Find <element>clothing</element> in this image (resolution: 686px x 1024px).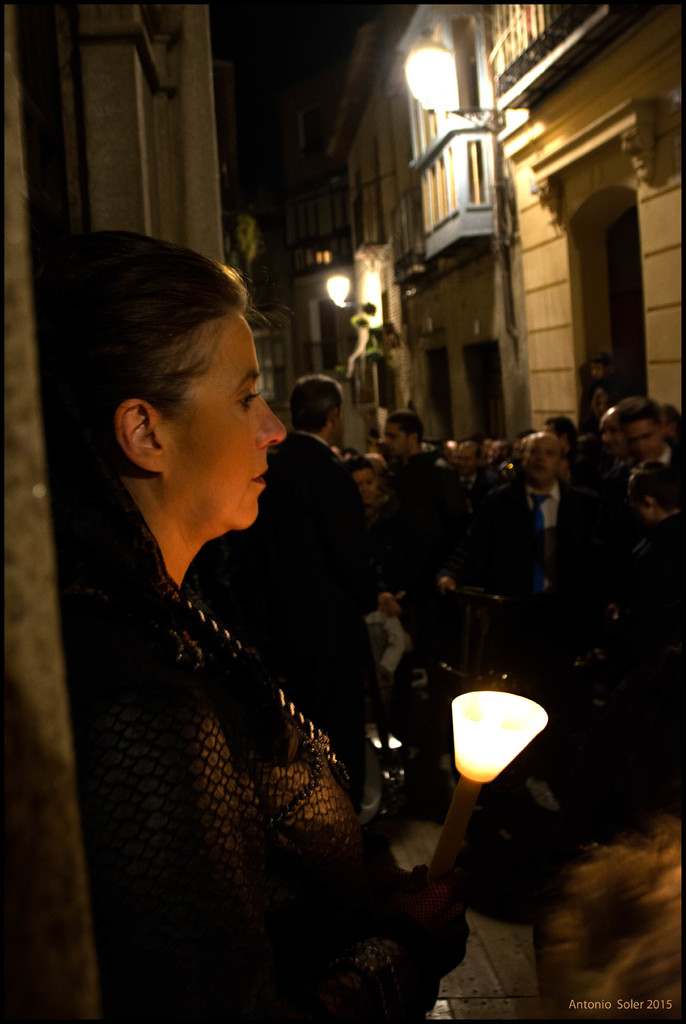
box=[75, 418, 386, 922].
